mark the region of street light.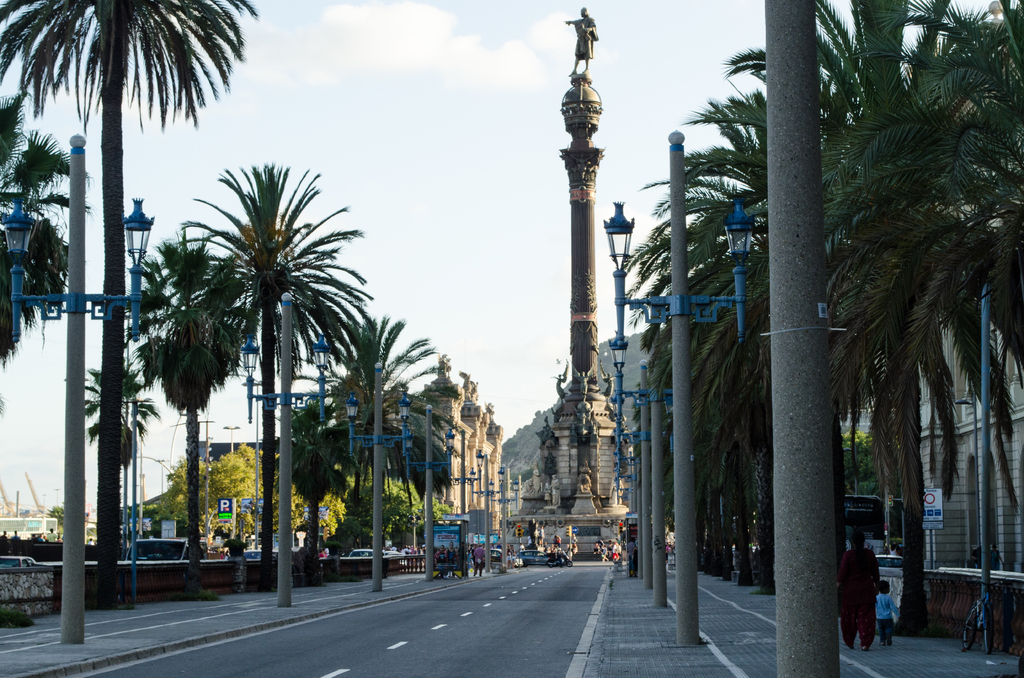
Region: [402,400,457,583].
